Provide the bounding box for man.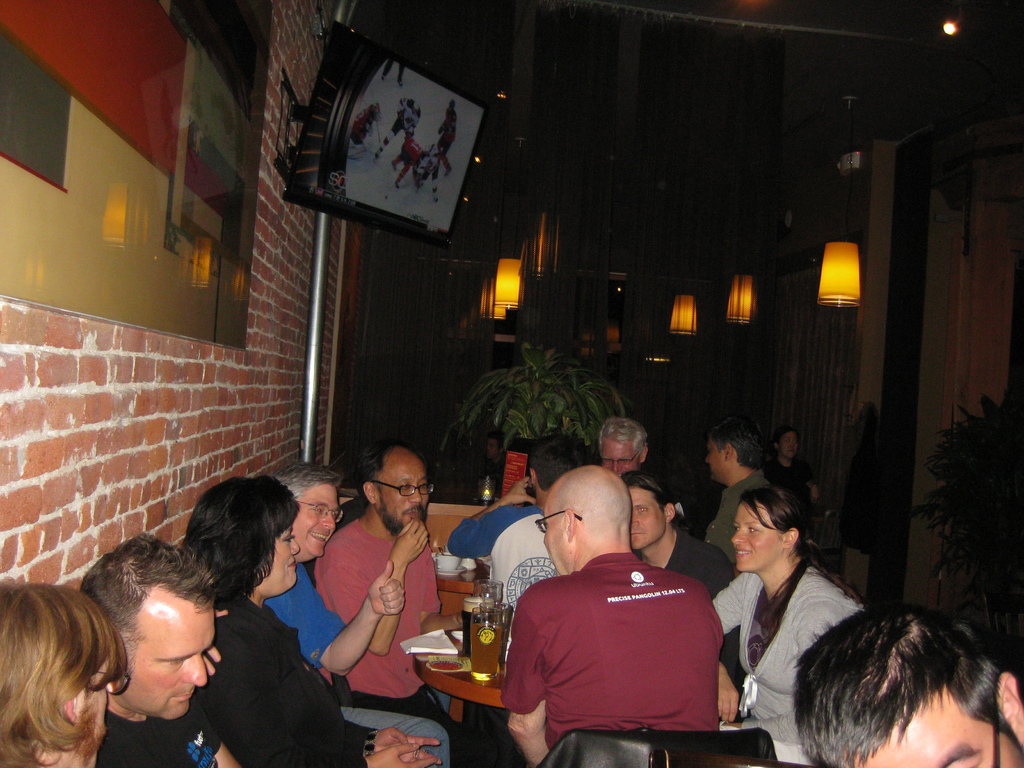
625 467 743 604.
